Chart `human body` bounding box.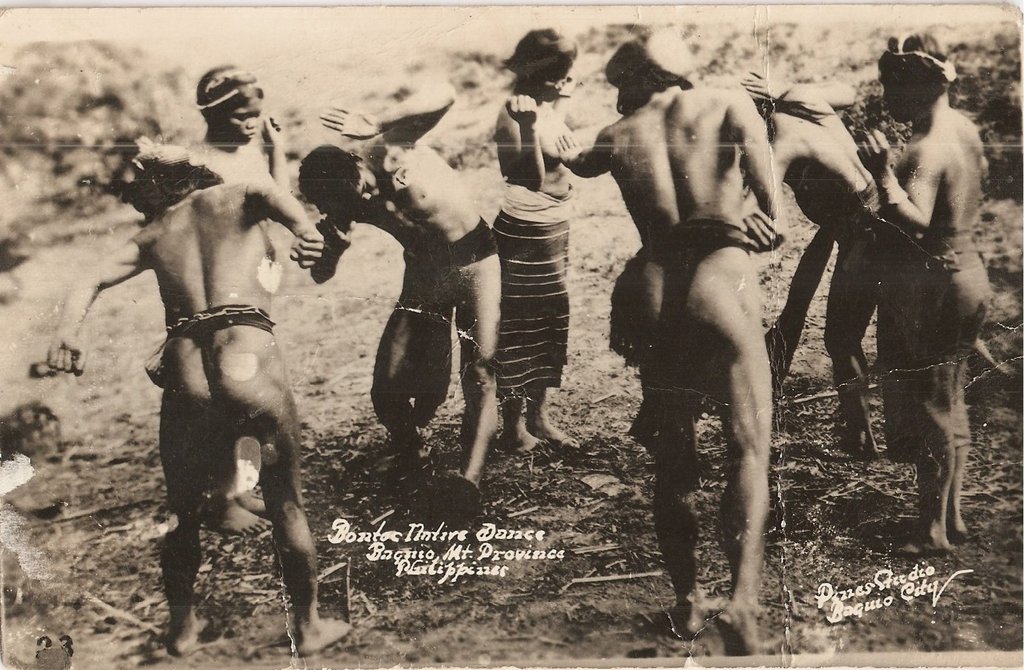
Charted: x1=596, y1=57, x2=817, y2=639.
